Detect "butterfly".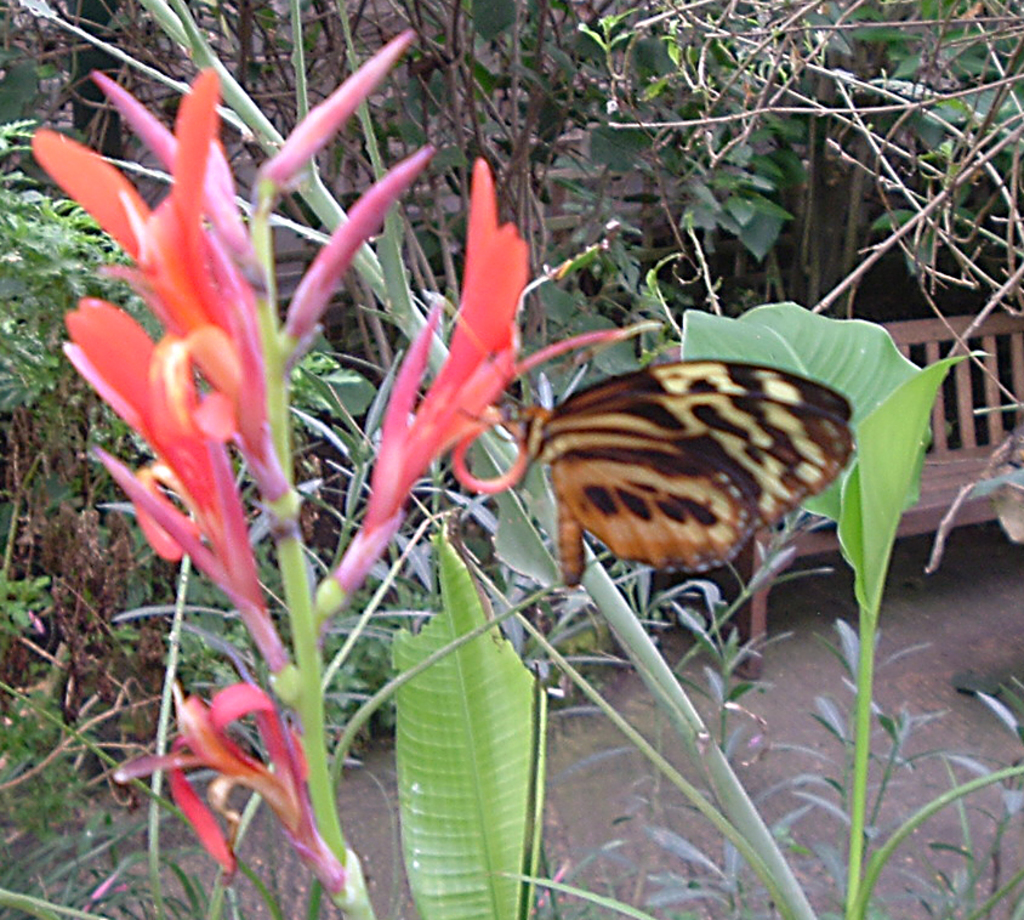
Detected at select_region(514, 320, 854, 623).
